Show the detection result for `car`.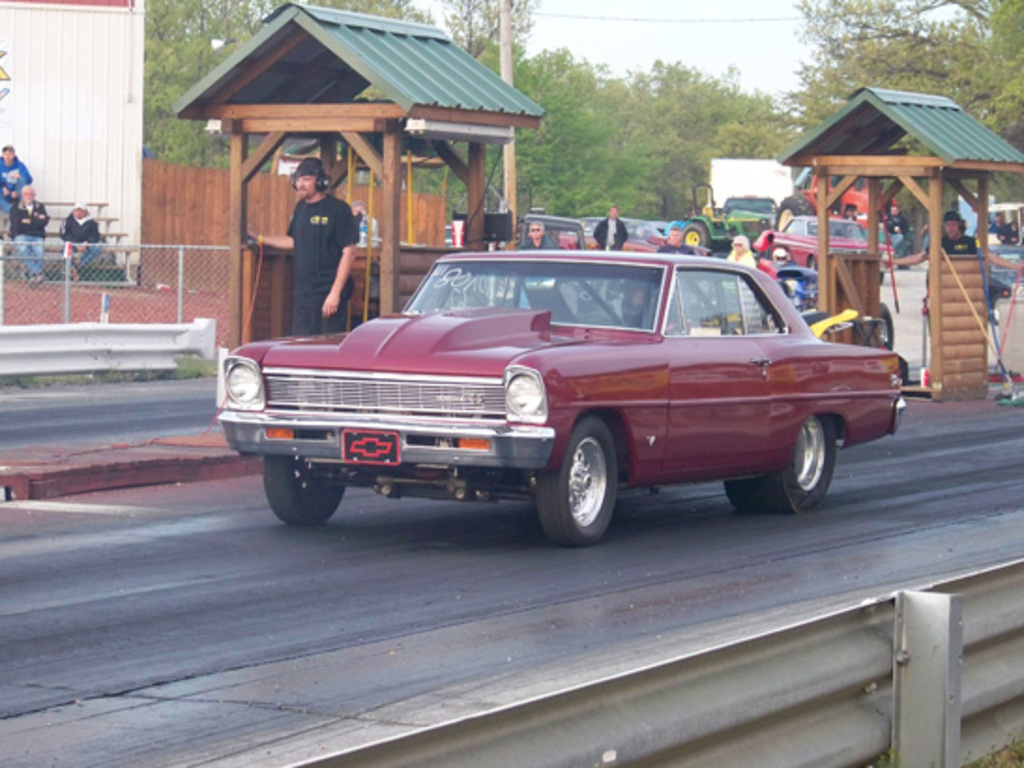
bbox=[520, 217, 580, 257].
